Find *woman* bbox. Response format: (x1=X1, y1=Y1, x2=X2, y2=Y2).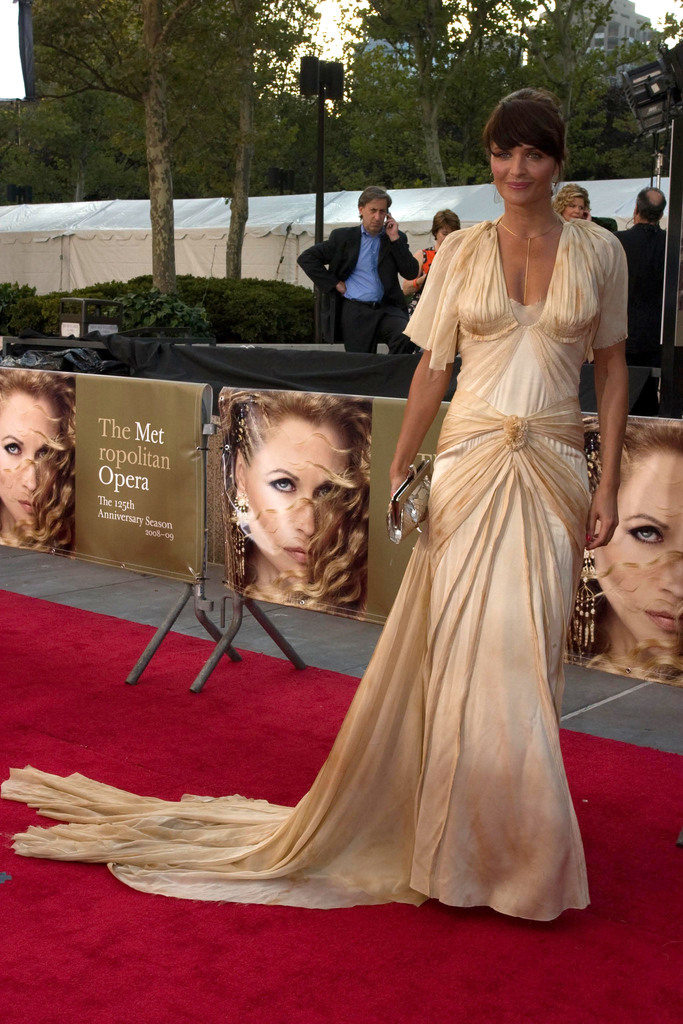
(x1=400, y1=209, x2=462, y2=298).
